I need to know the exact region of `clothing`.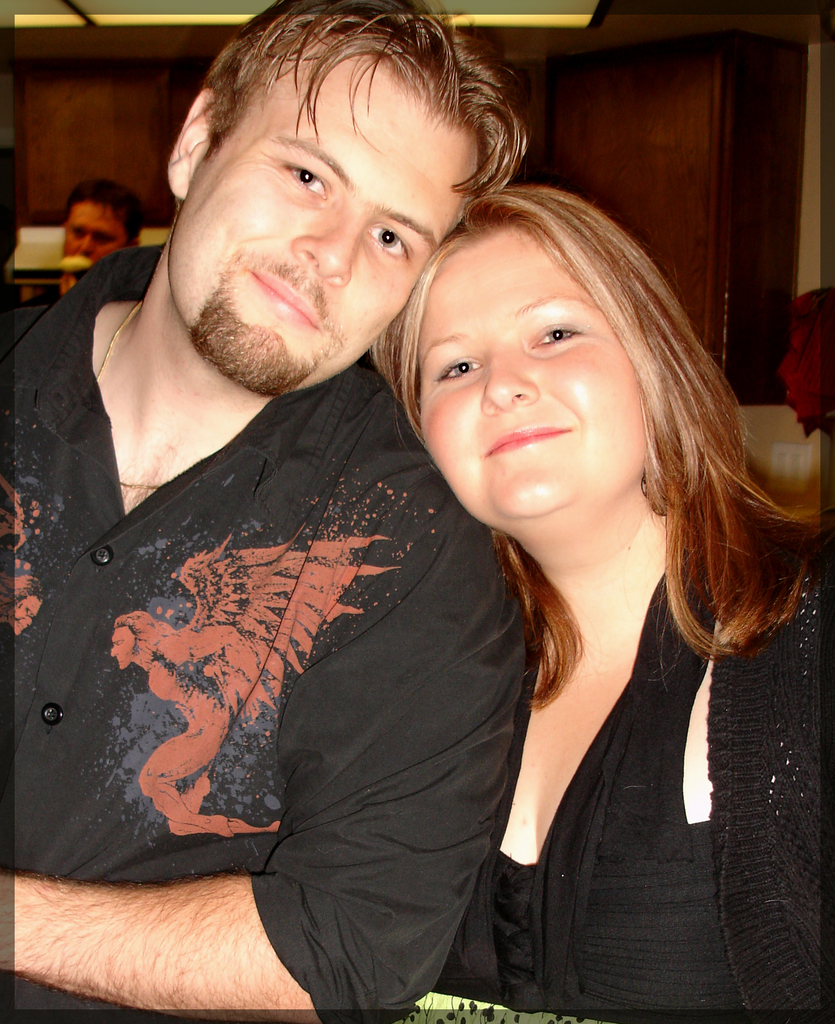
Region: box=[425, 505, 831, 1021].
